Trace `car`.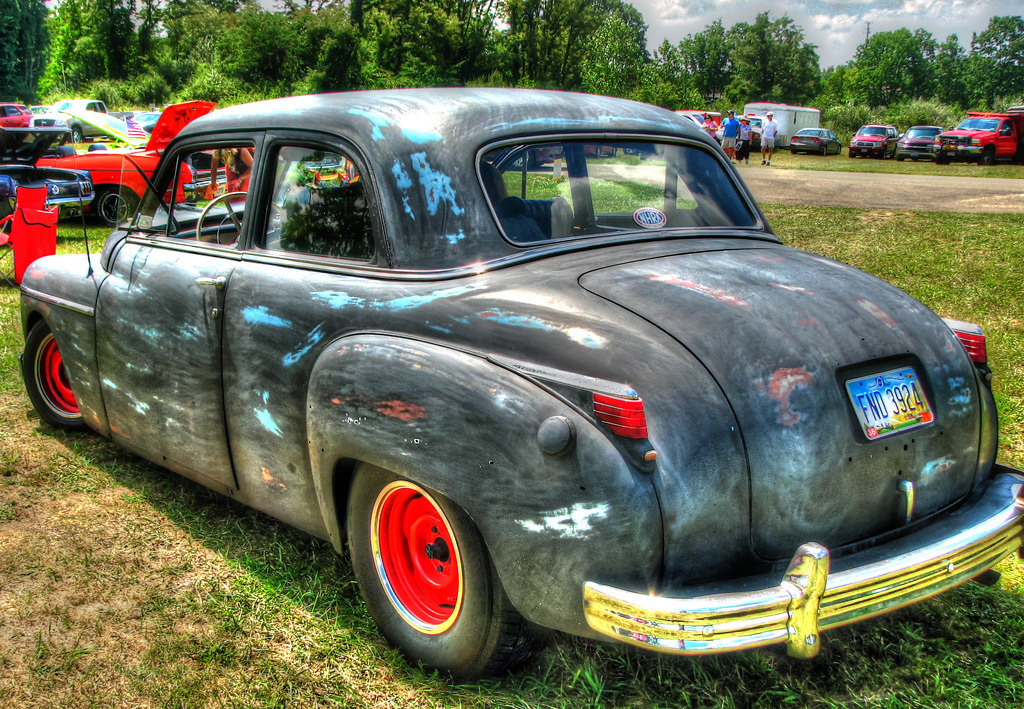
Traced to 11/86/1023/683.
